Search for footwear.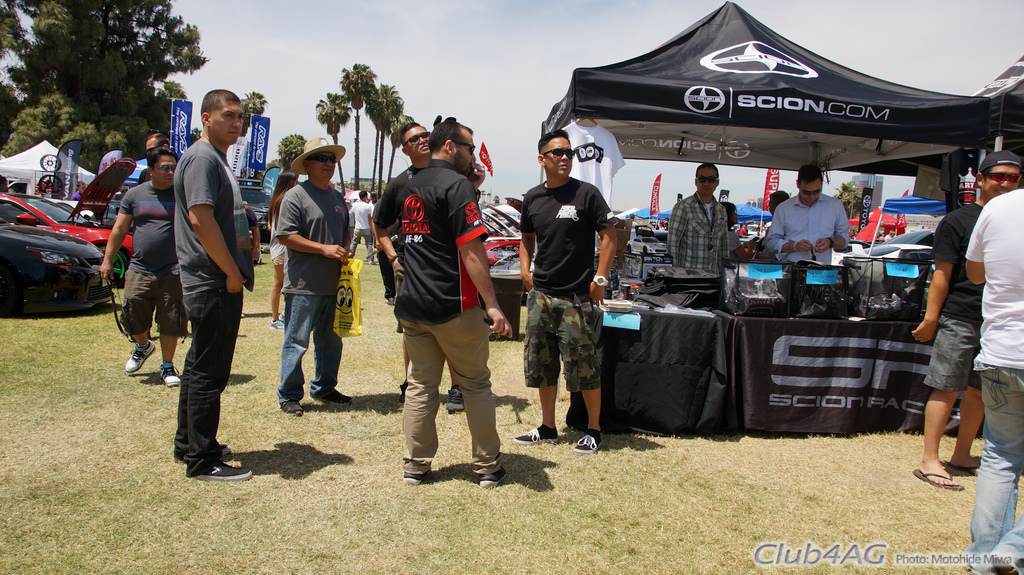
Found at box(320, 392, 351, 407).
